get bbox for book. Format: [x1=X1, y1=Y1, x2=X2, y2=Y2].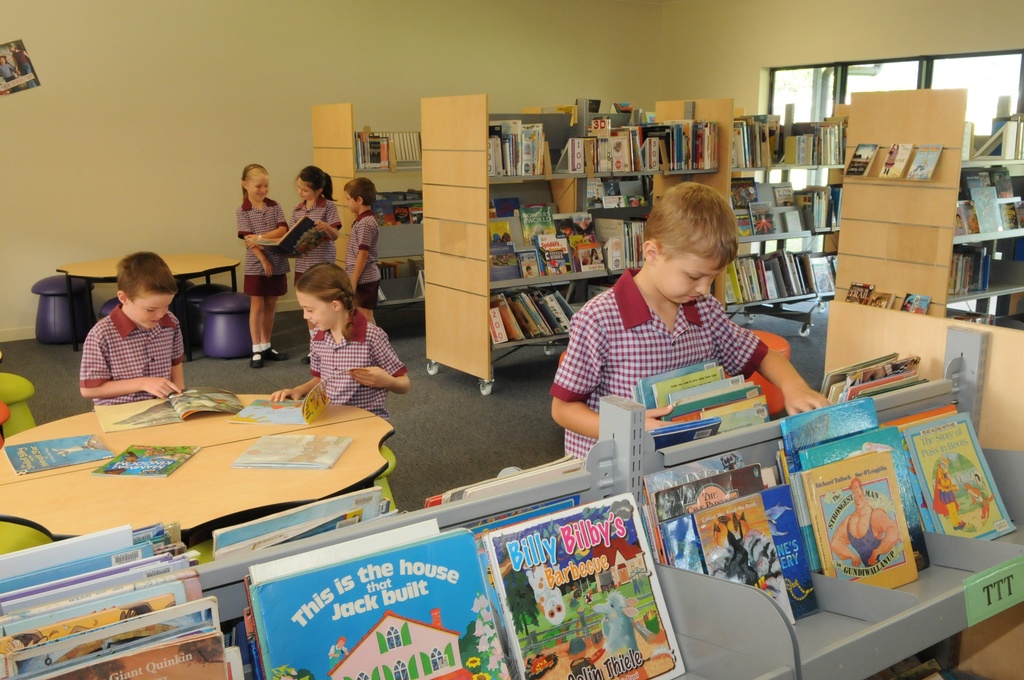
[x1=845, y1=141, x2=881, y2=177].
